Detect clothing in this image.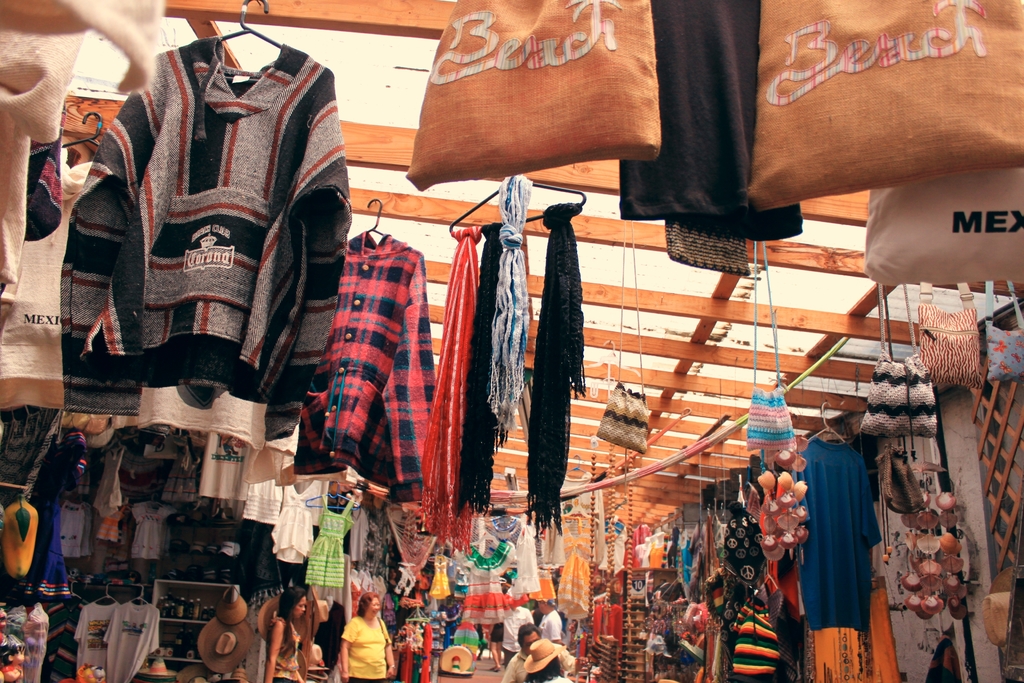
Detection: x1=512, y1=525, x2=540, y2=599.
